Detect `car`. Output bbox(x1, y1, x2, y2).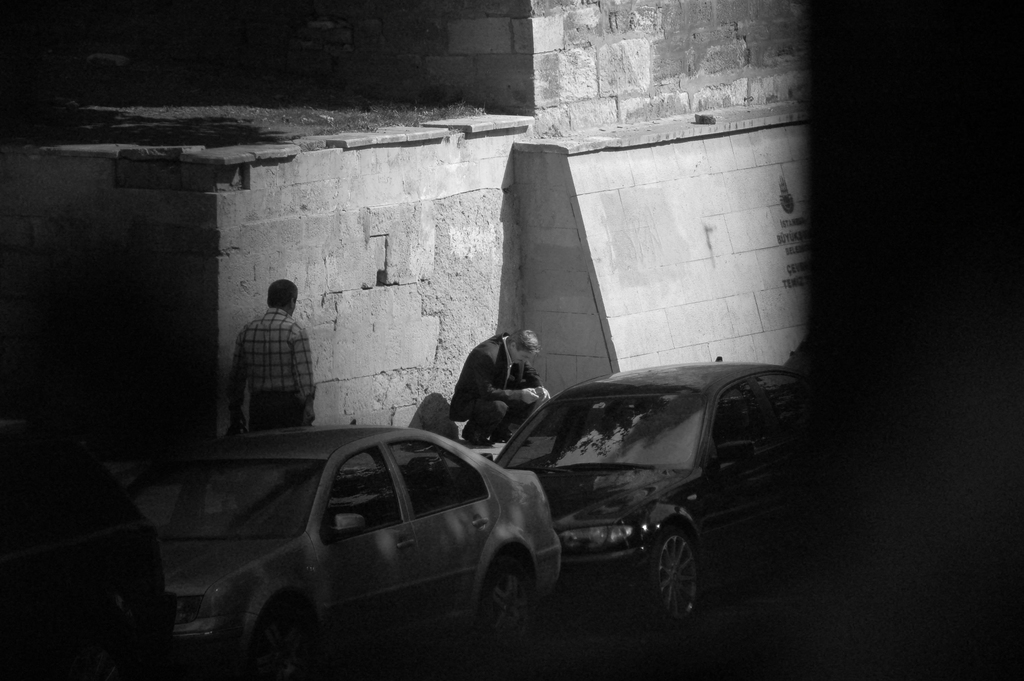
bbox(130, 418, 598, 675).
